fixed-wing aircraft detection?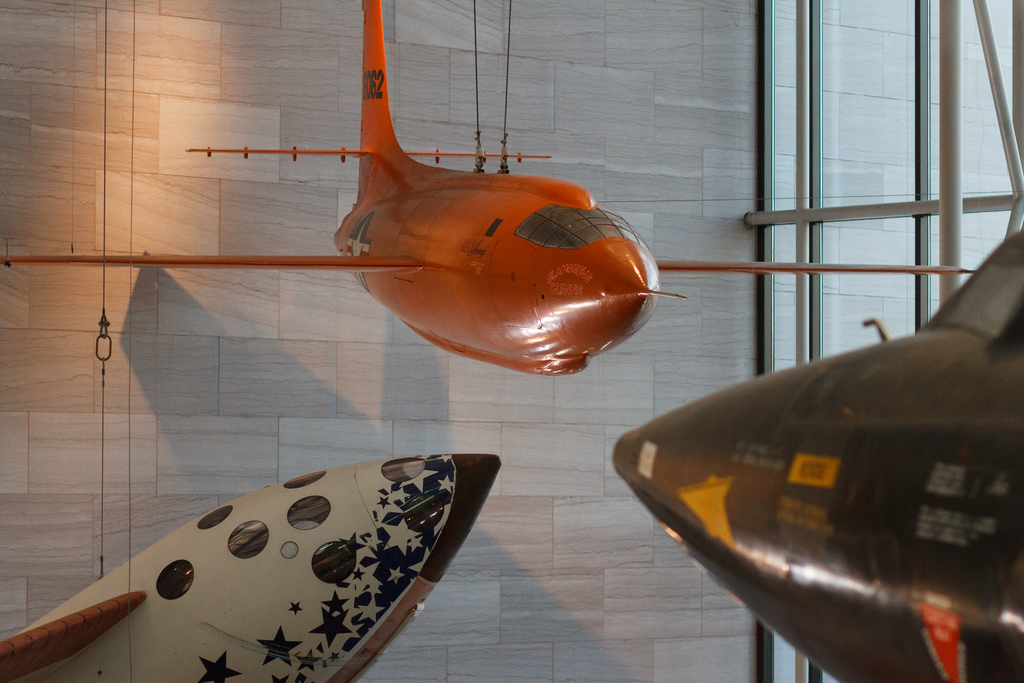
x1=0, y1=0, x2=975, y2=378
